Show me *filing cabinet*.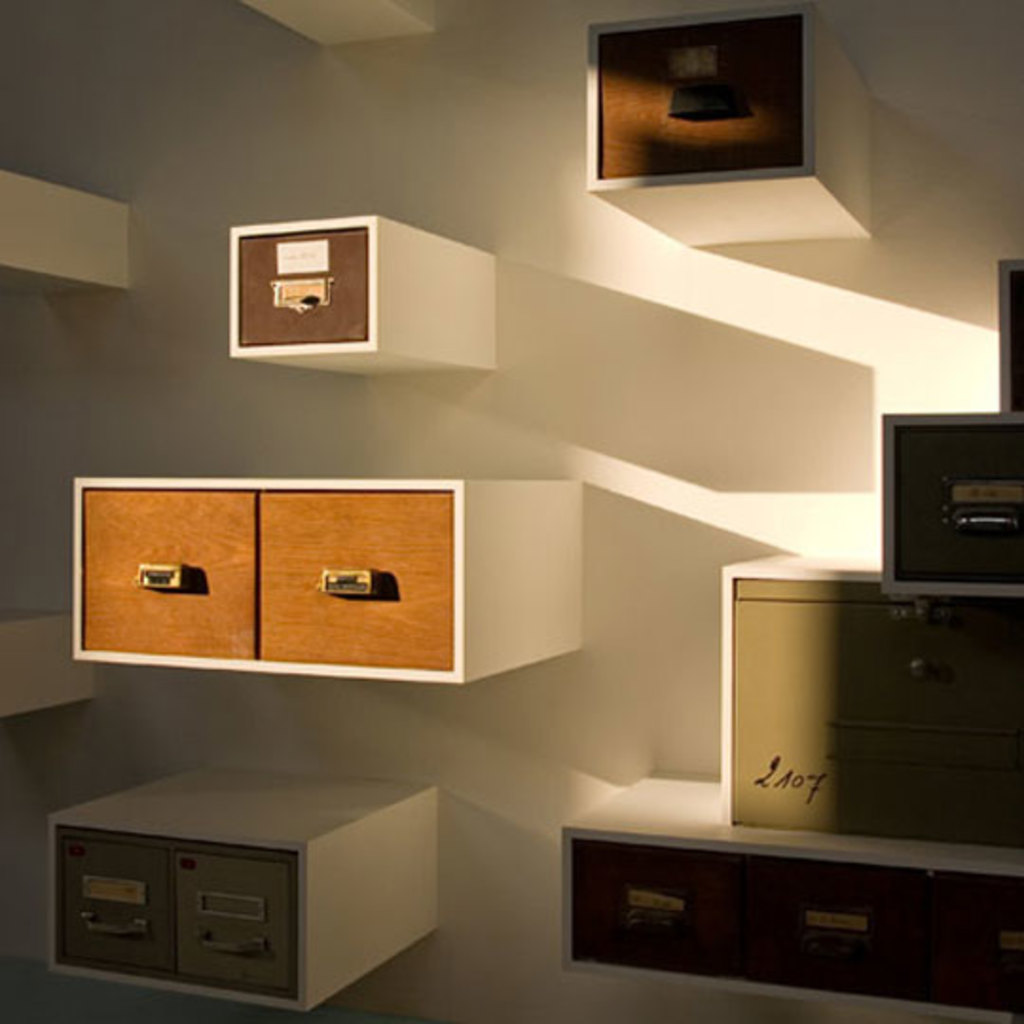
*filing cabinet* is here: select_region(573, 0, 863, 254).
